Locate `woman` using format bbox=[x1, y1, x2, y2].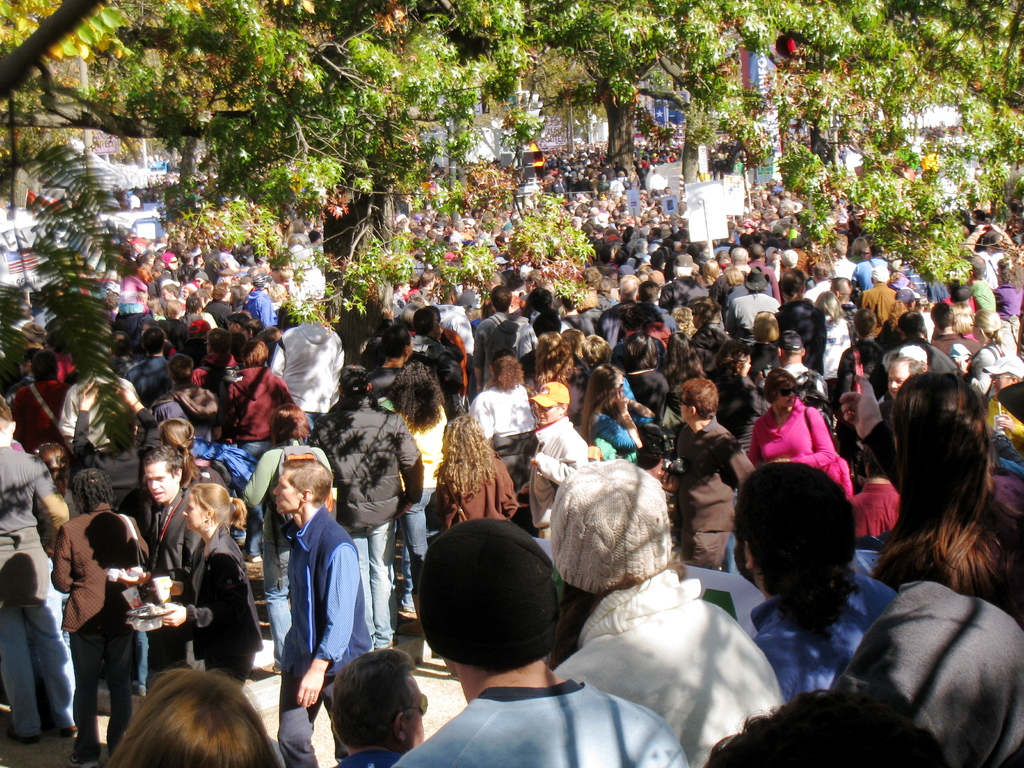
bbox=[652, 328, 716, 426].
